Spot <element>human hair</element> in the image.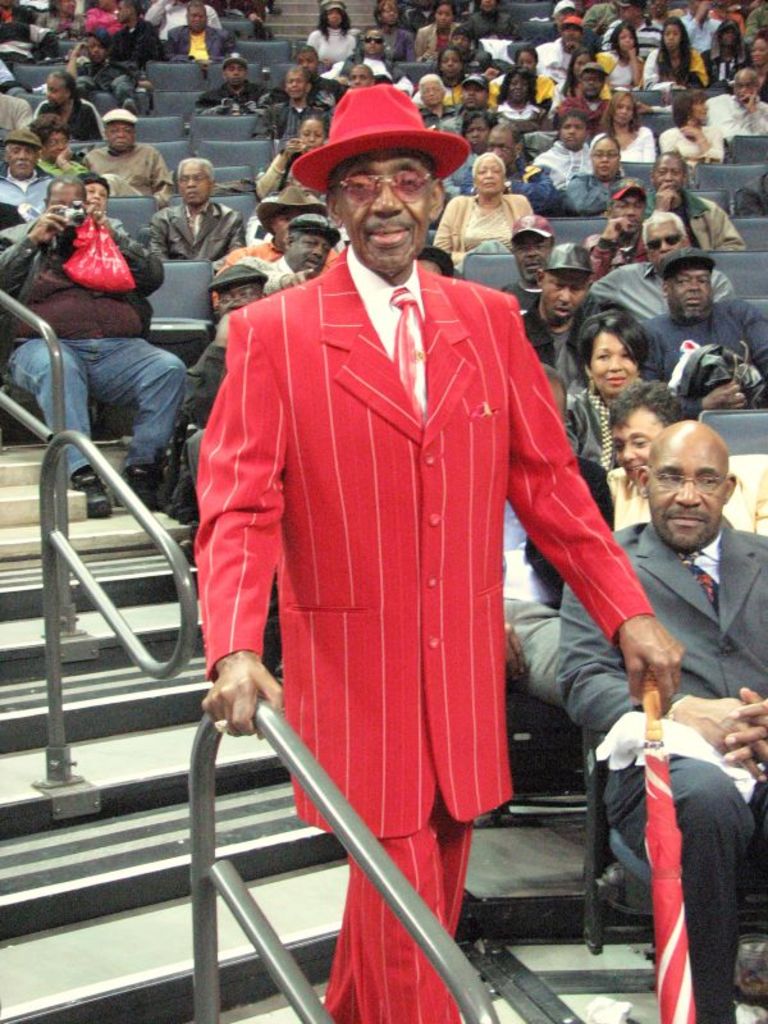
<element>human hair</element> found at BBox(69, 42, 93, 77).
